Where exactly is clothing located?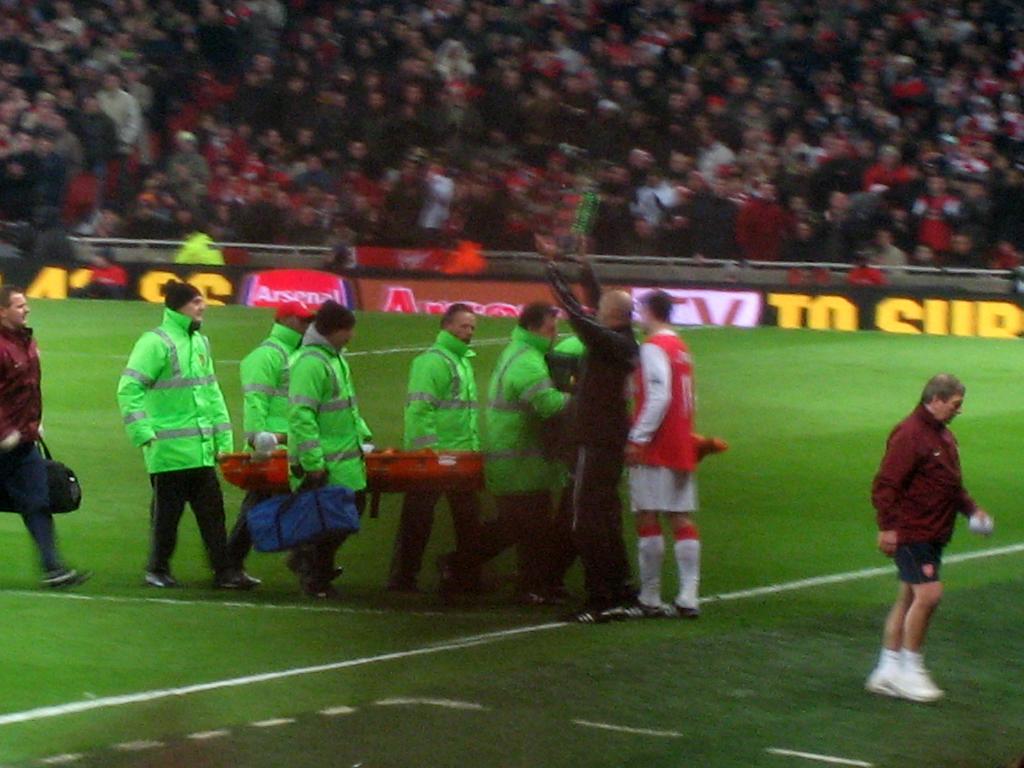
Its bounding box is Rect(456, 329, 570, 590).
